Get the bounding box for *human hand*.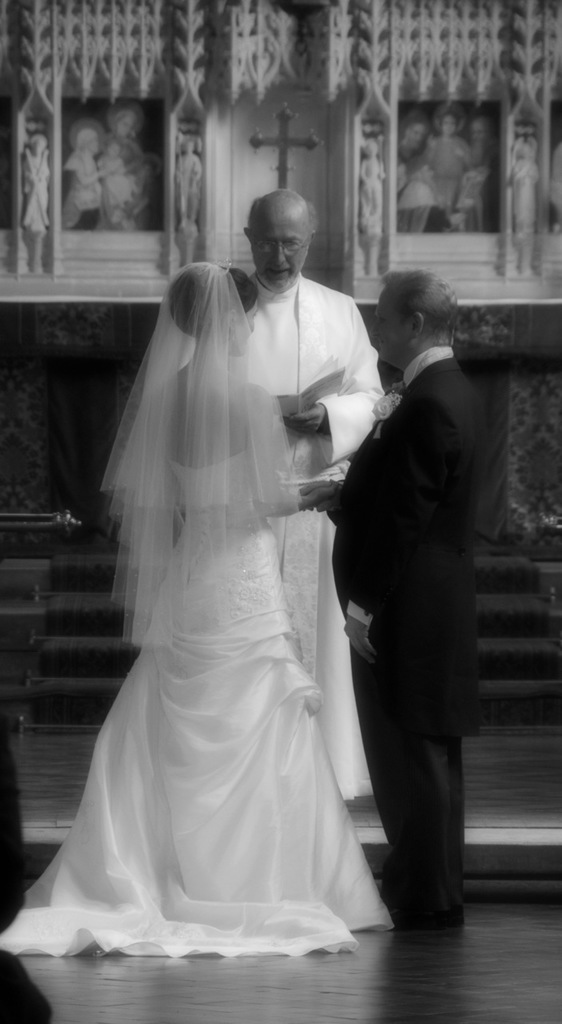
(x1=299, y1=487, x2=337, y2=514).
